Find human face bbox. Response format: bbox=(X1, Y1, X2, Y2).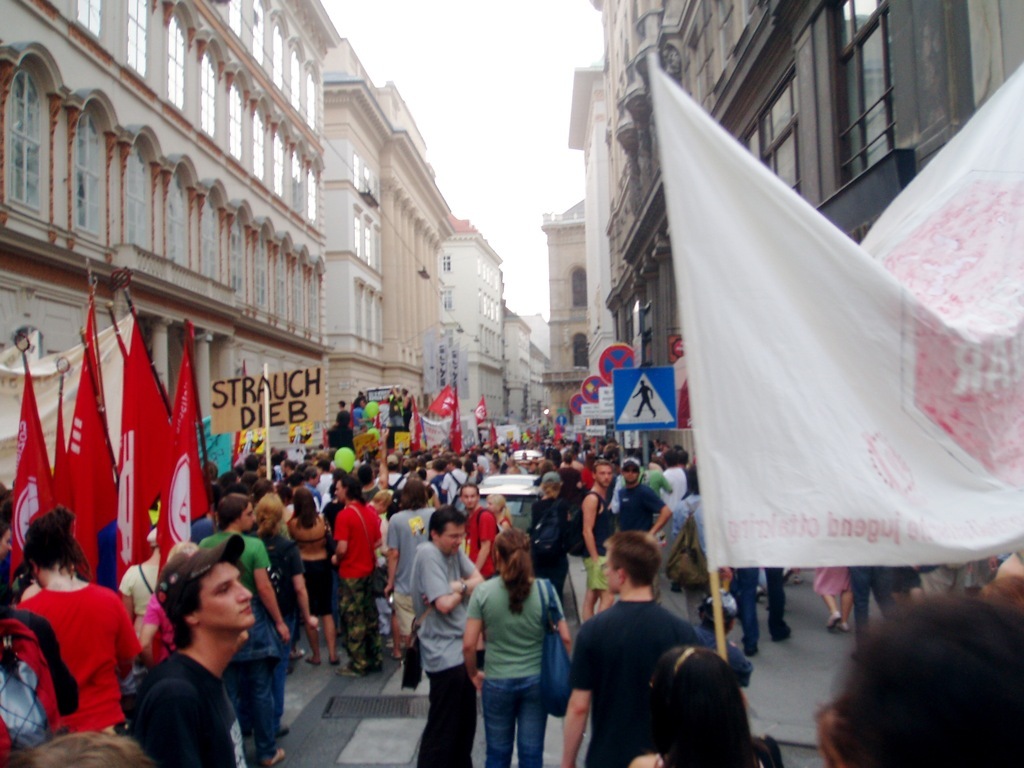
bbox=(439, 521, 464, 555).
